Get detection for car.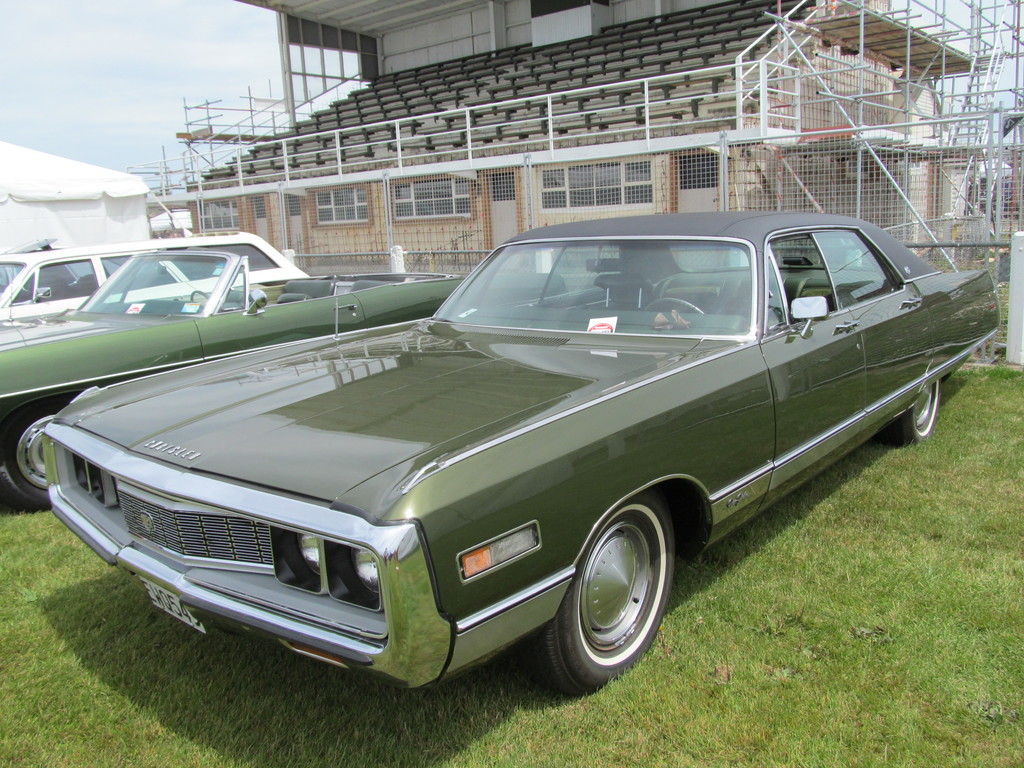
Detection: bbox=(38, 209, 1002, 695).
